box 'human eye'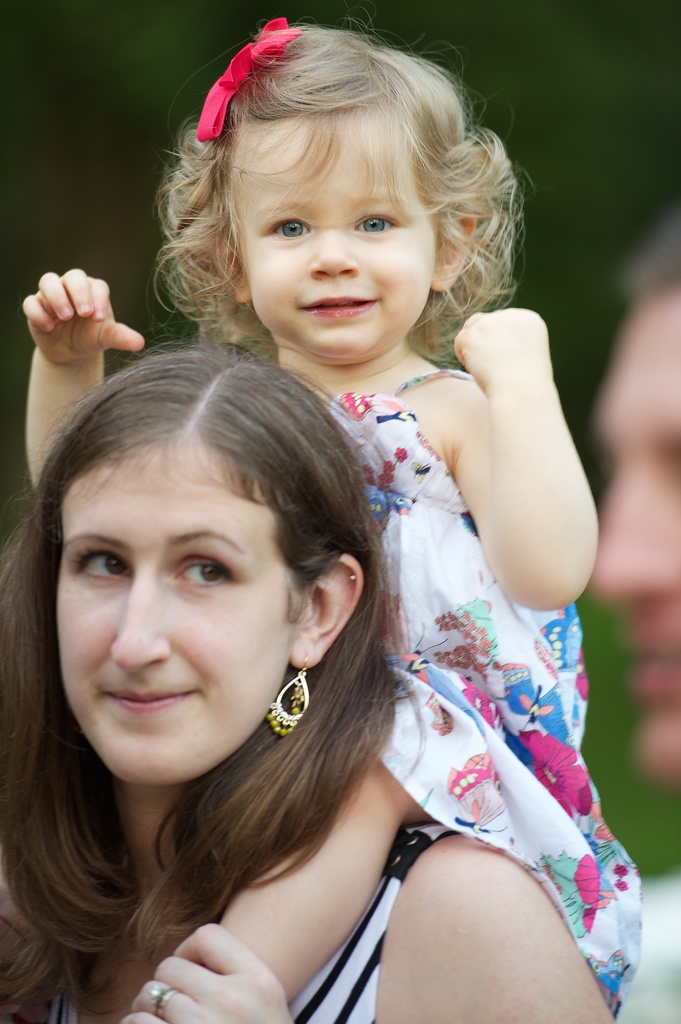
rect(168, 547, 243, 601)
